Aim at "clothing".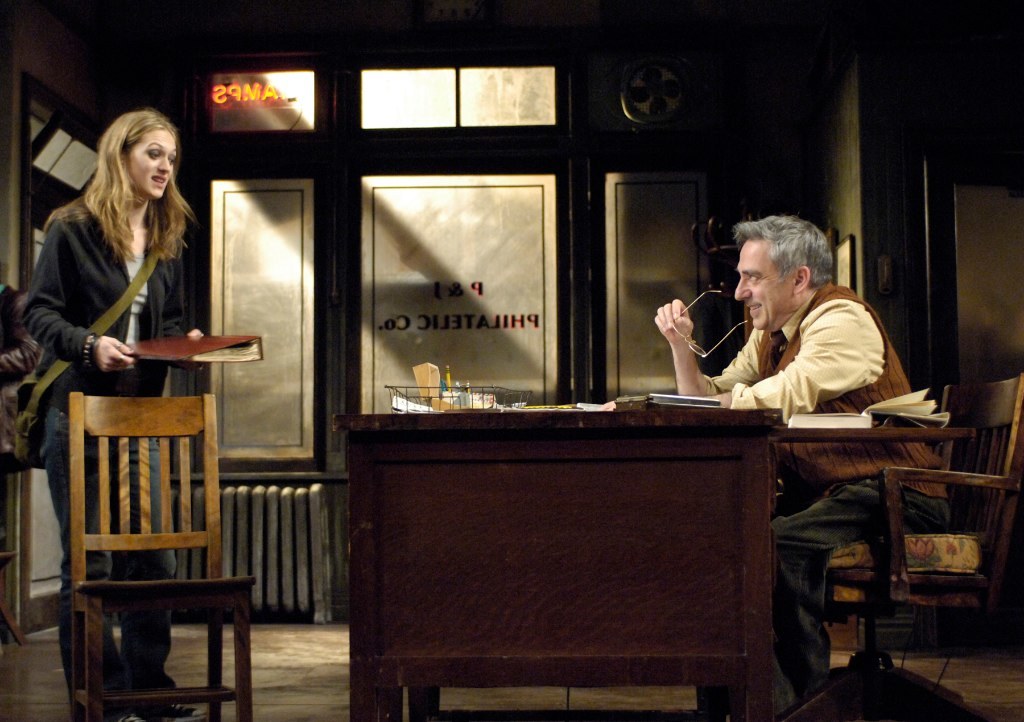
Aimed at 0 284 40 489.
